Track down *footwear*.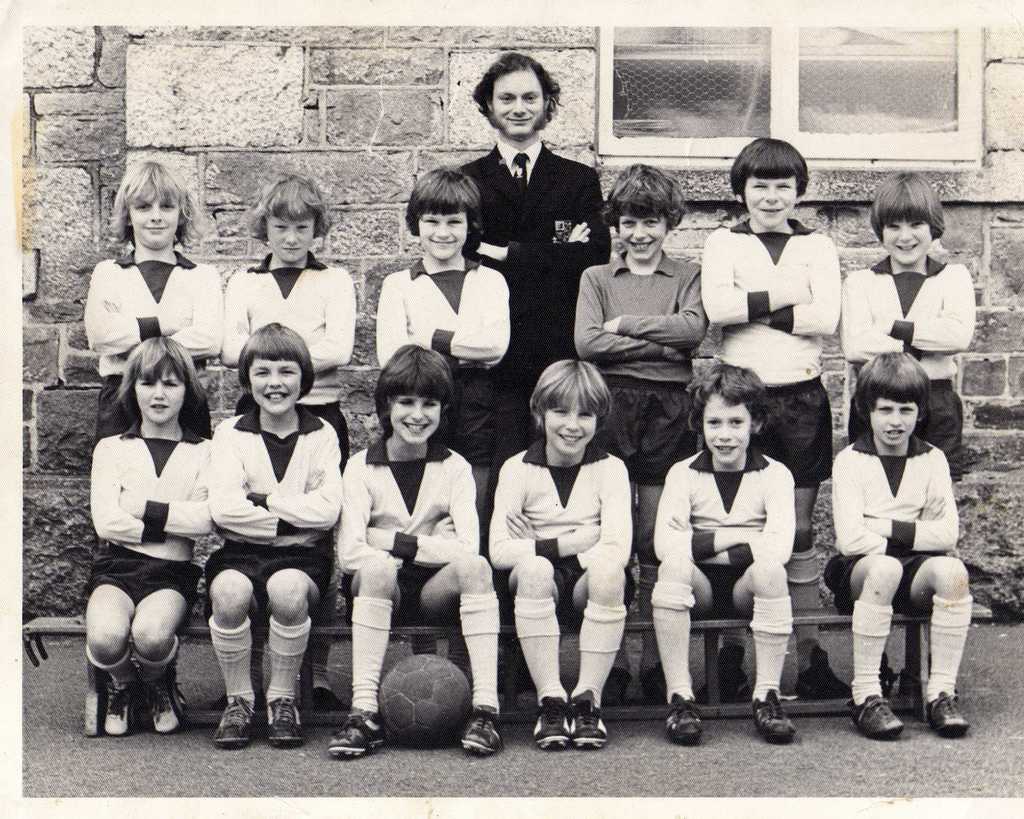
Tracked to BBox(637, 660, 668, 702).
